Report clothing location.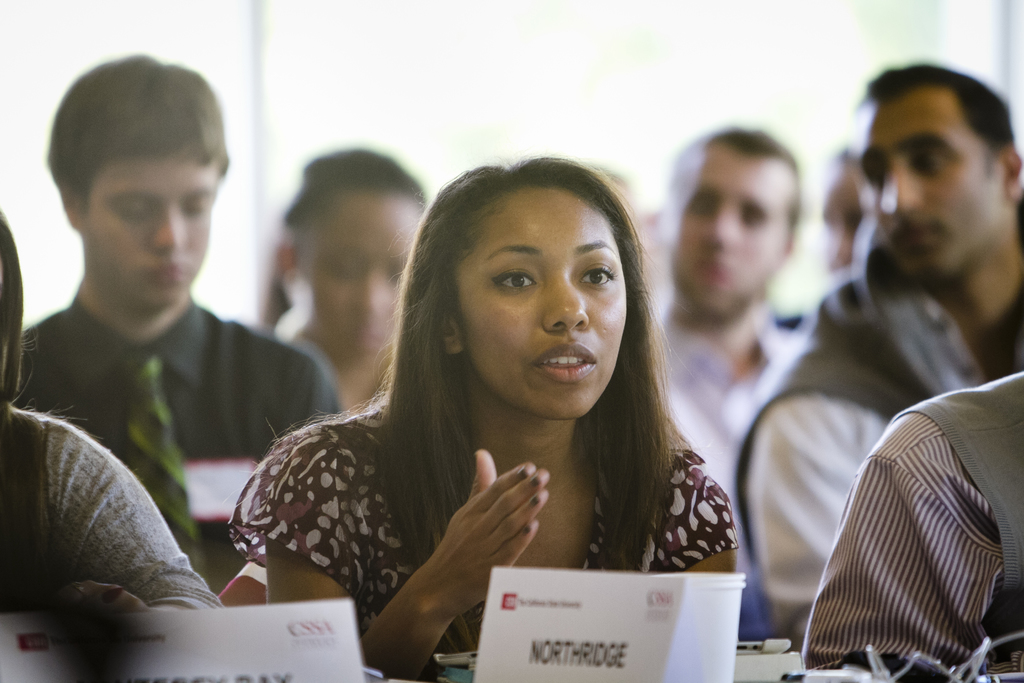
Report: {"x1": 225, "y1": 401, "x2": 740, "y2": 652}.
